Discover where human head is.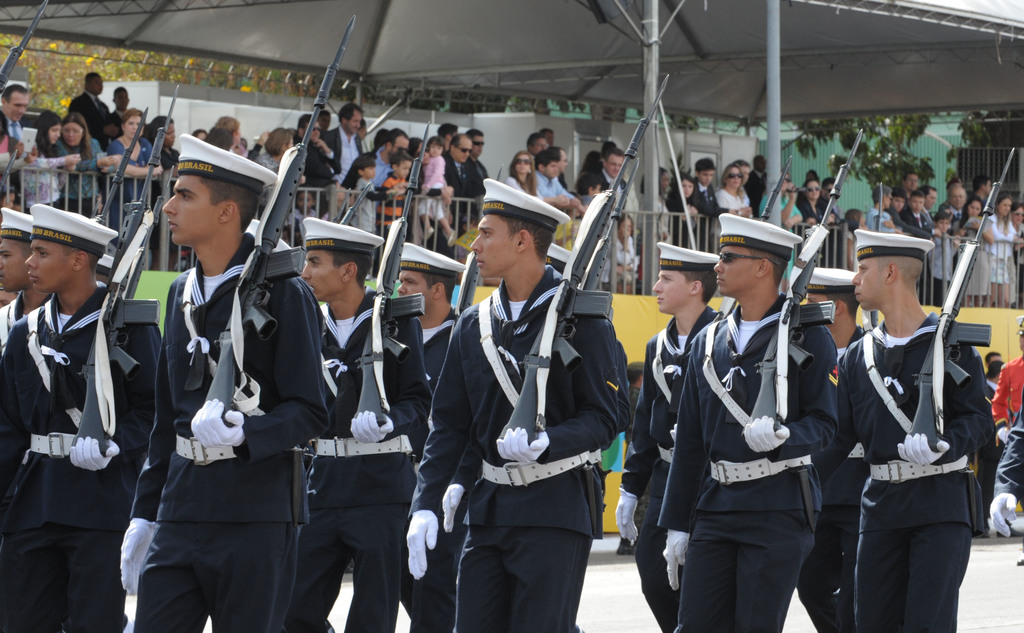
Discovered at 387, 126, 411, 154.
